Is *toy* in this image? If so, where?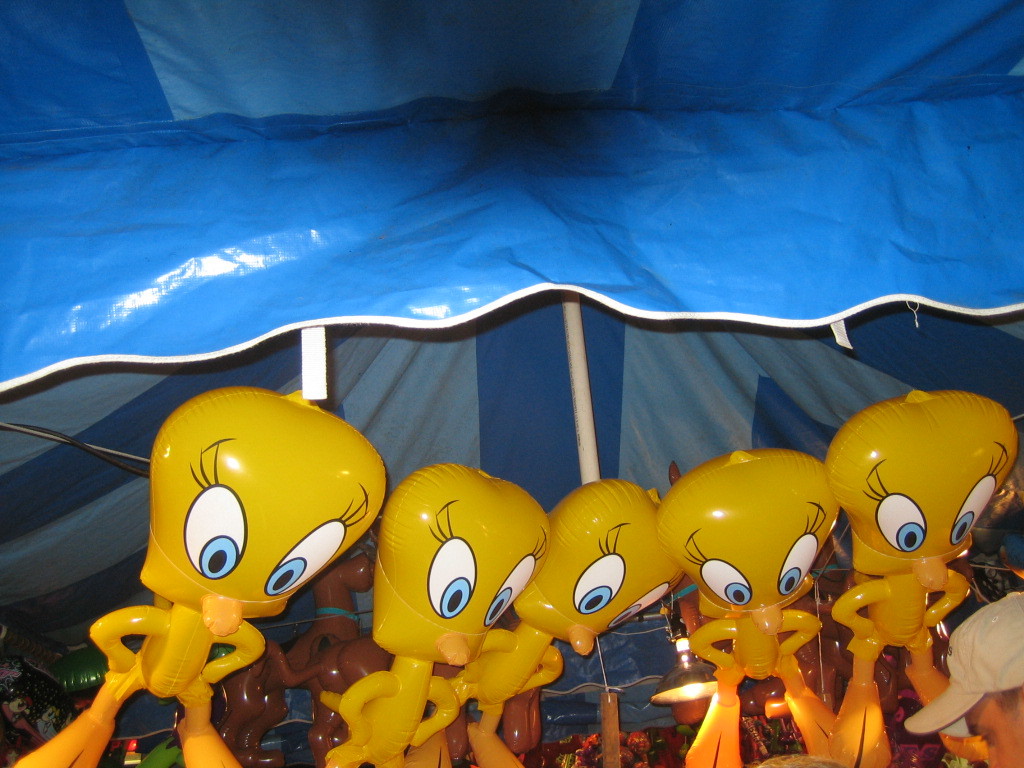
Yes, at [654, 447, 841, 767].
